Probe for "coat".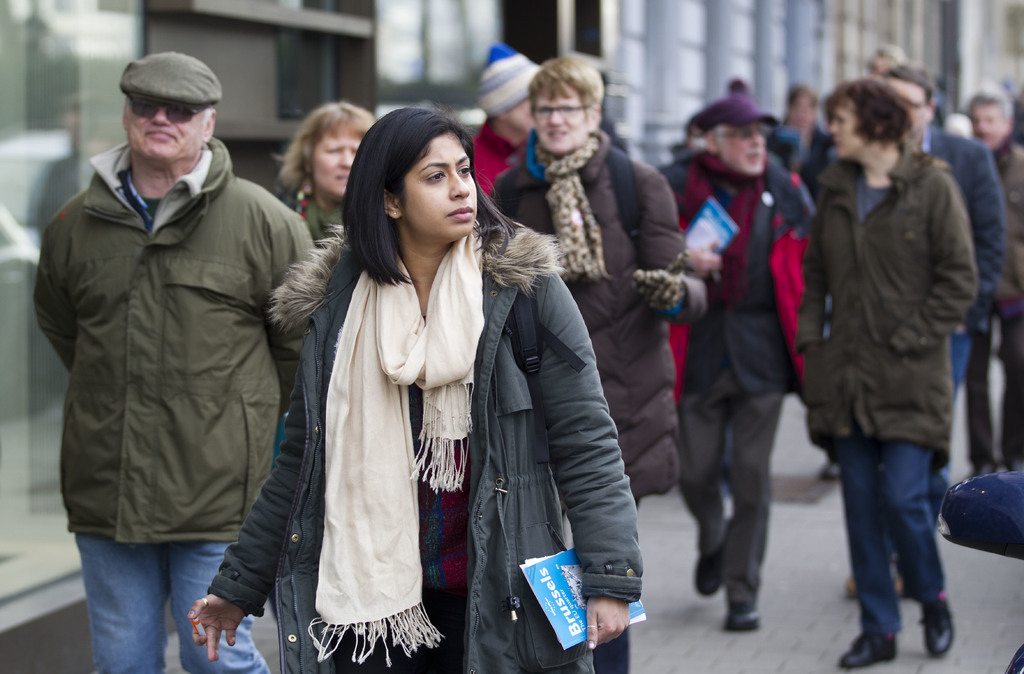
Probe result: Rect(209, 245, 643, 673).
